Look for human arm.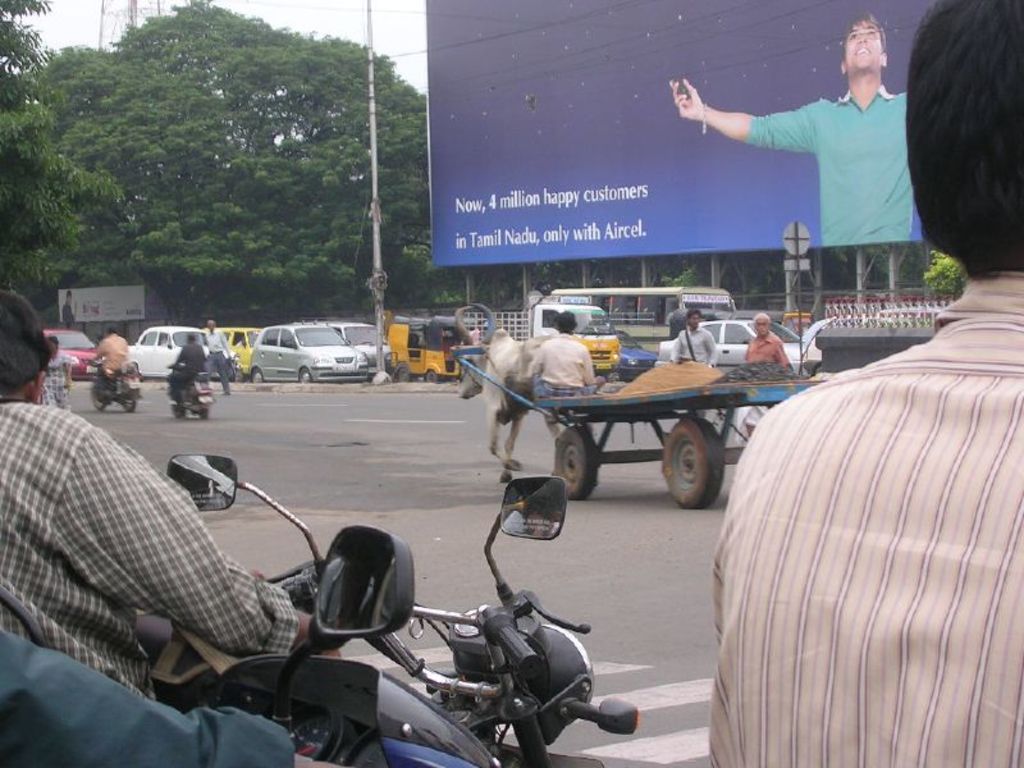
Found: (x1=662, y1=329, x2=692, y2=365).
